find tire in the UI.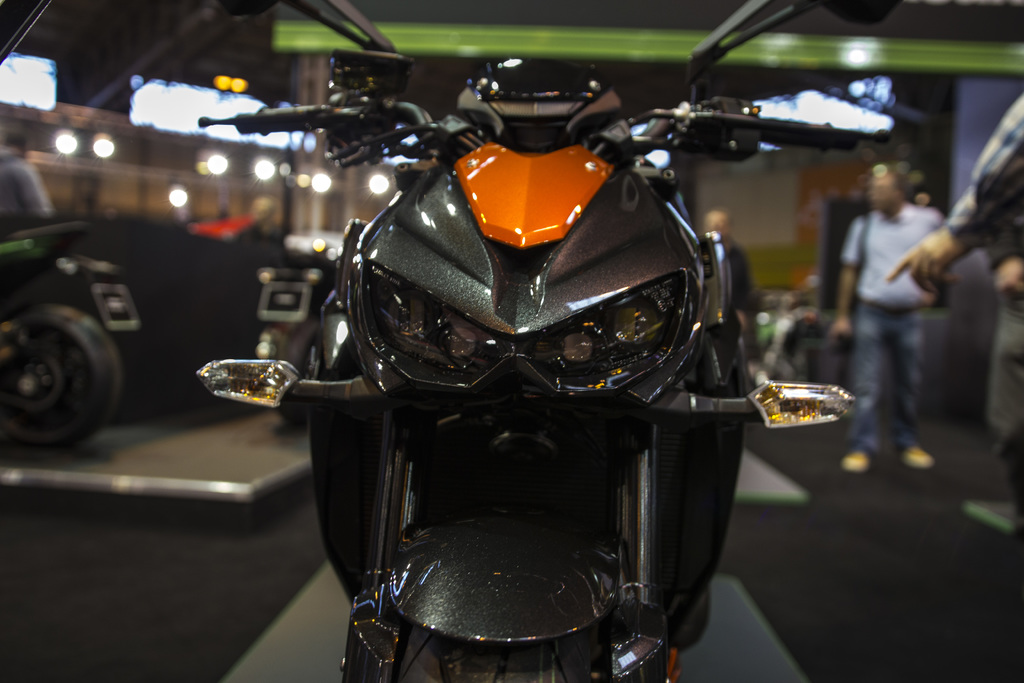
UI element at region(277, 318, 316, 436).
